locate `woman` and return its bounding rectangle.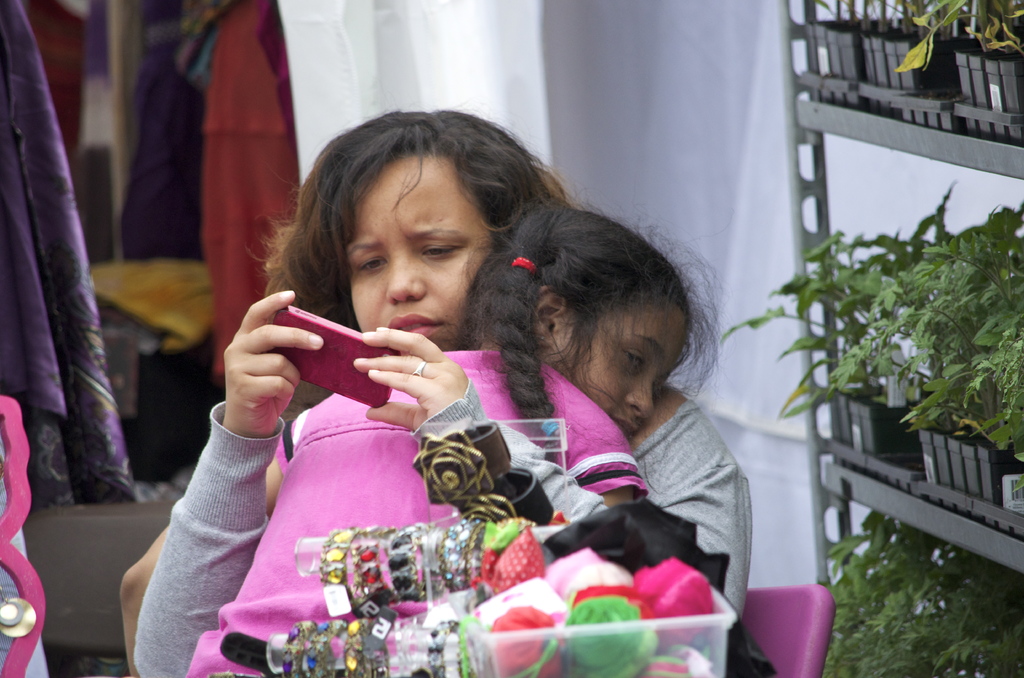
Rect(131, 110, 751, 677).
